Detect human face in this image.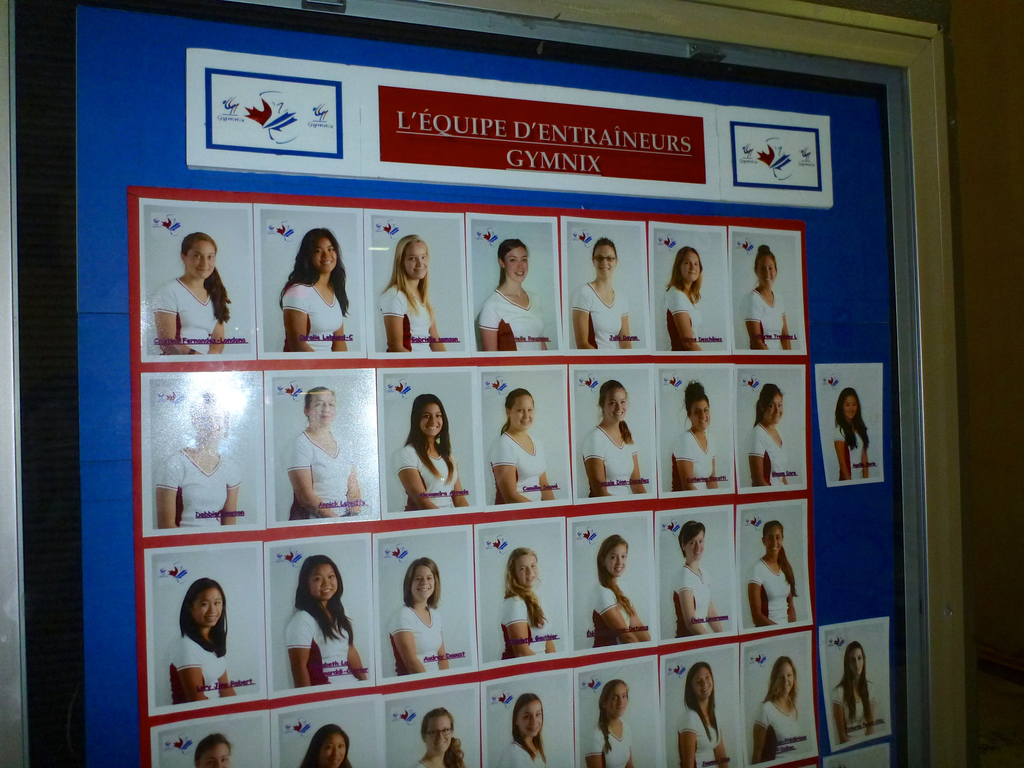
Detection: Rect(607, 388, 630, 421).
